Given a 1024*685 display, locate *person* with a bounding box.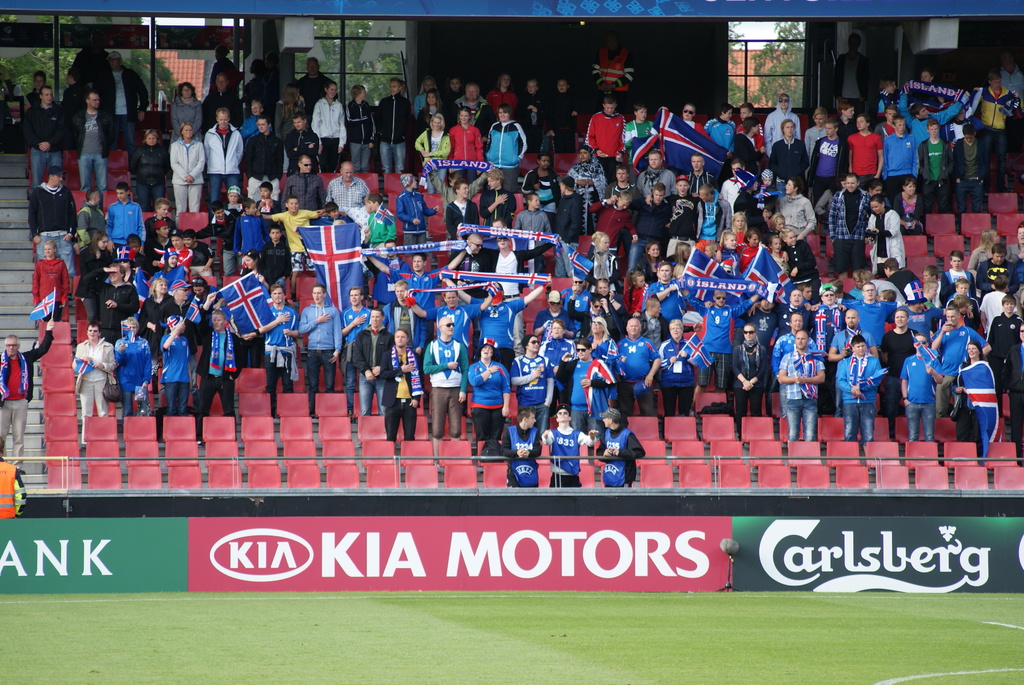
Located: box(770, 180, 815, 283).
